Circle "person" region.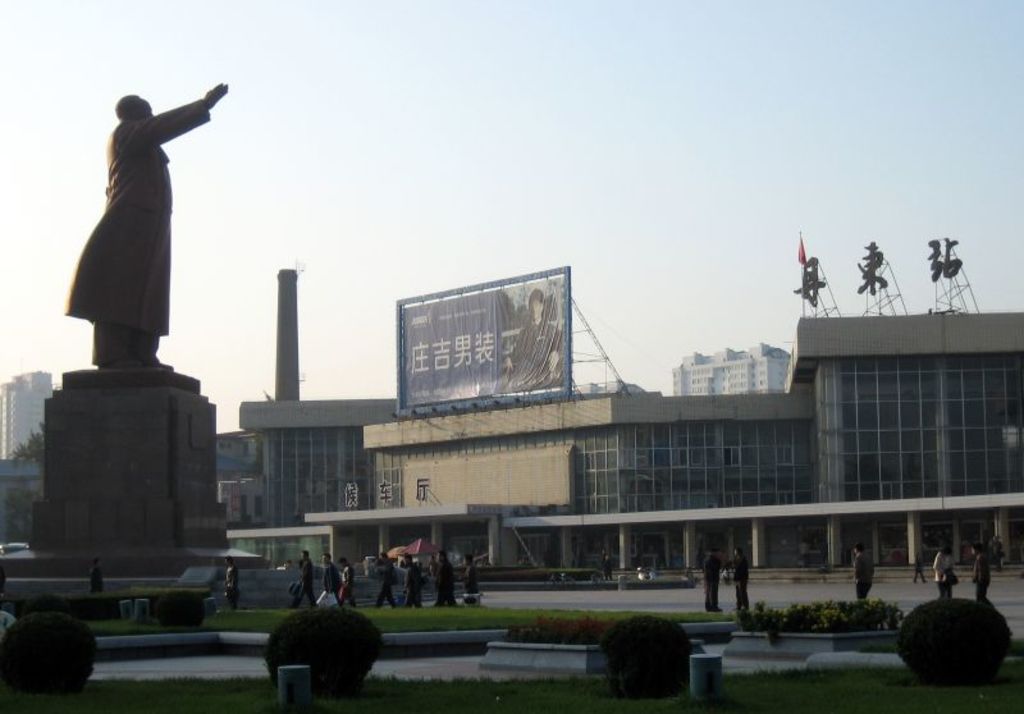
Region: bbox(421, 549, 457, 610).
